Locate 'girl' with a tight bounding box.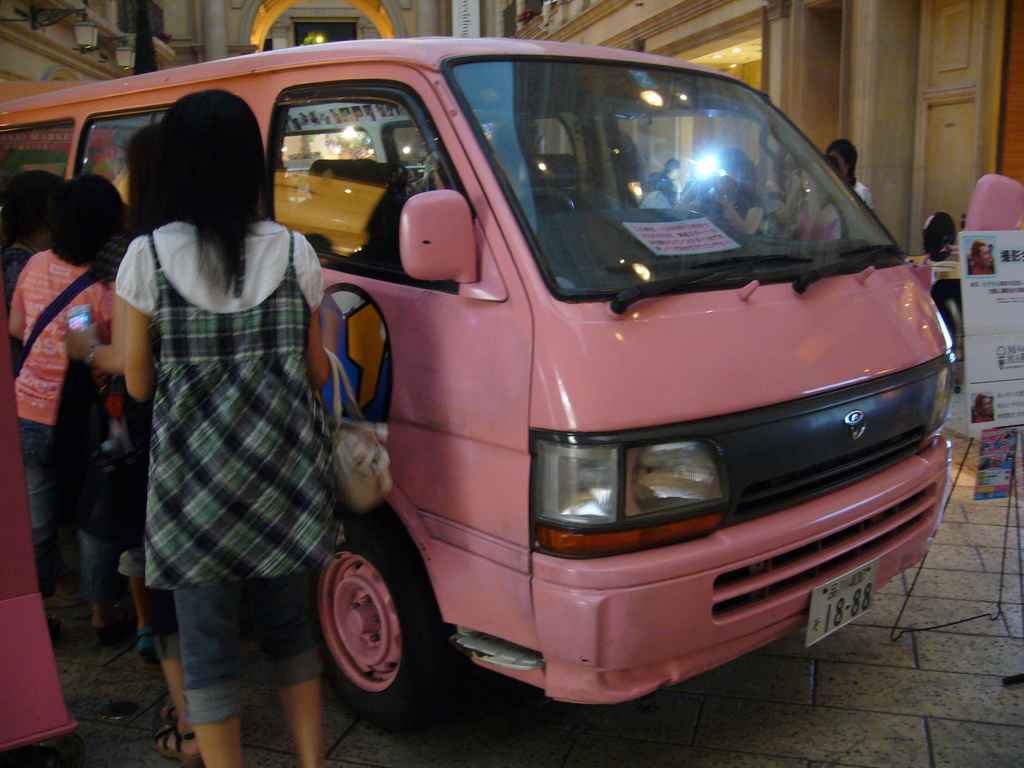
801:162:853:250.
